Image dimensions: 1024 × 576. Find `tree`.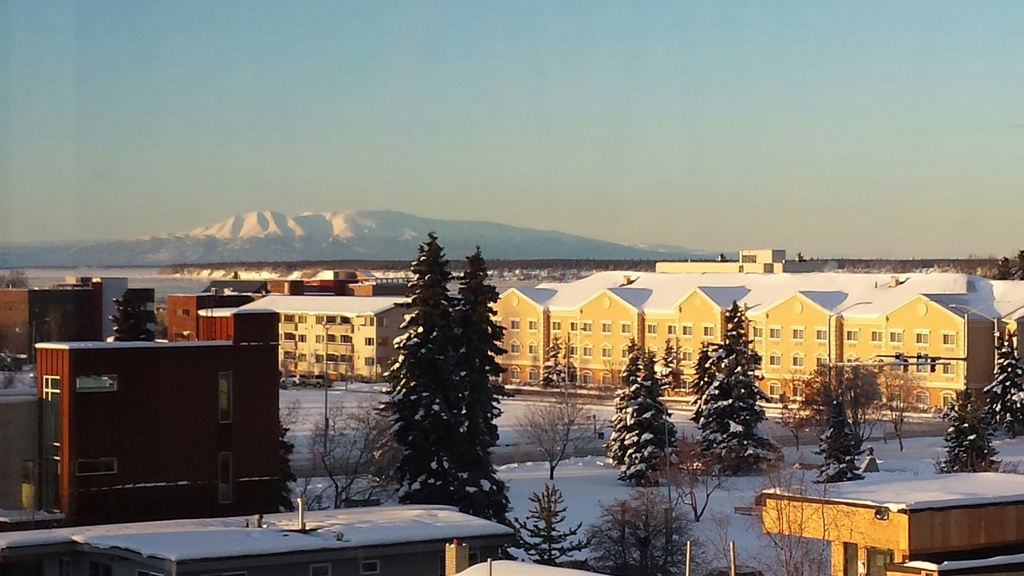
426:243:514:493.
